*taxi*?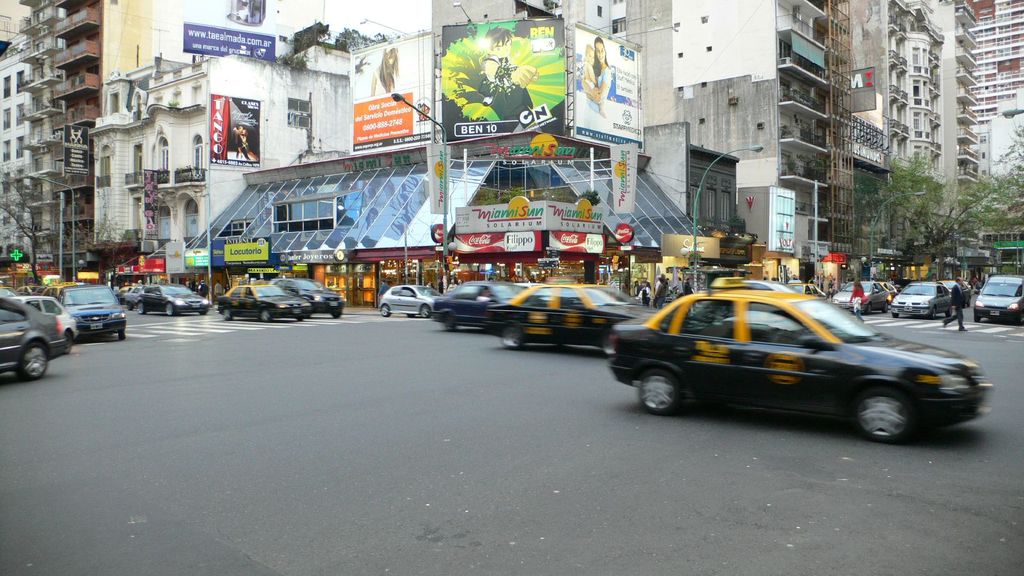
box(482, 283, 663, 348)
